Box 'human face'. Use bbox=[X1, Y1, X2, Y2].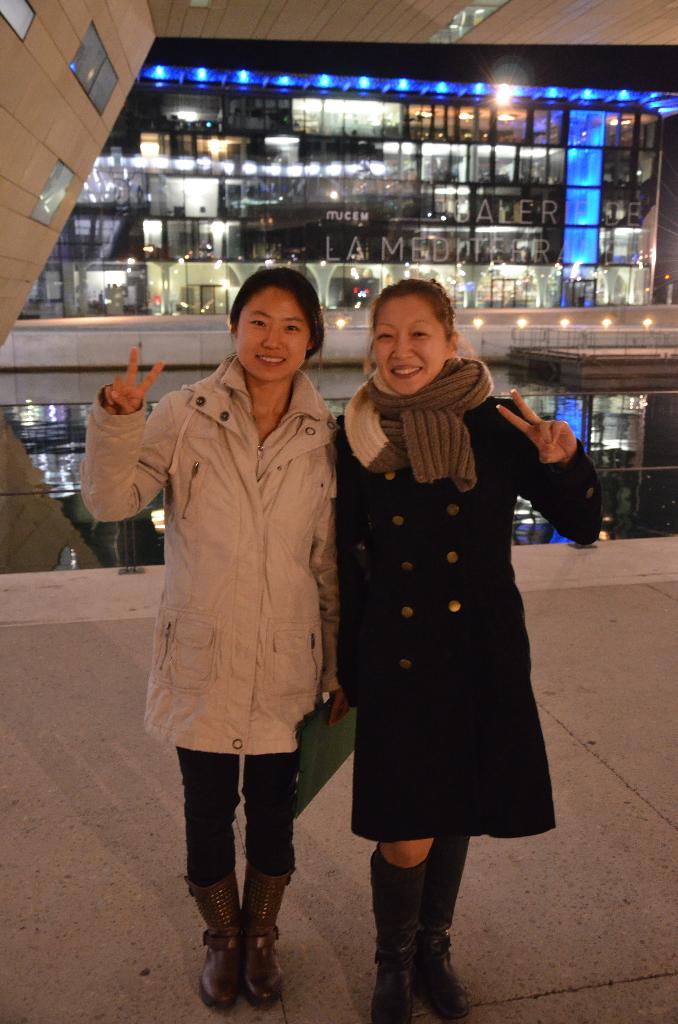
bbox=[375, 295, 453, 395].
